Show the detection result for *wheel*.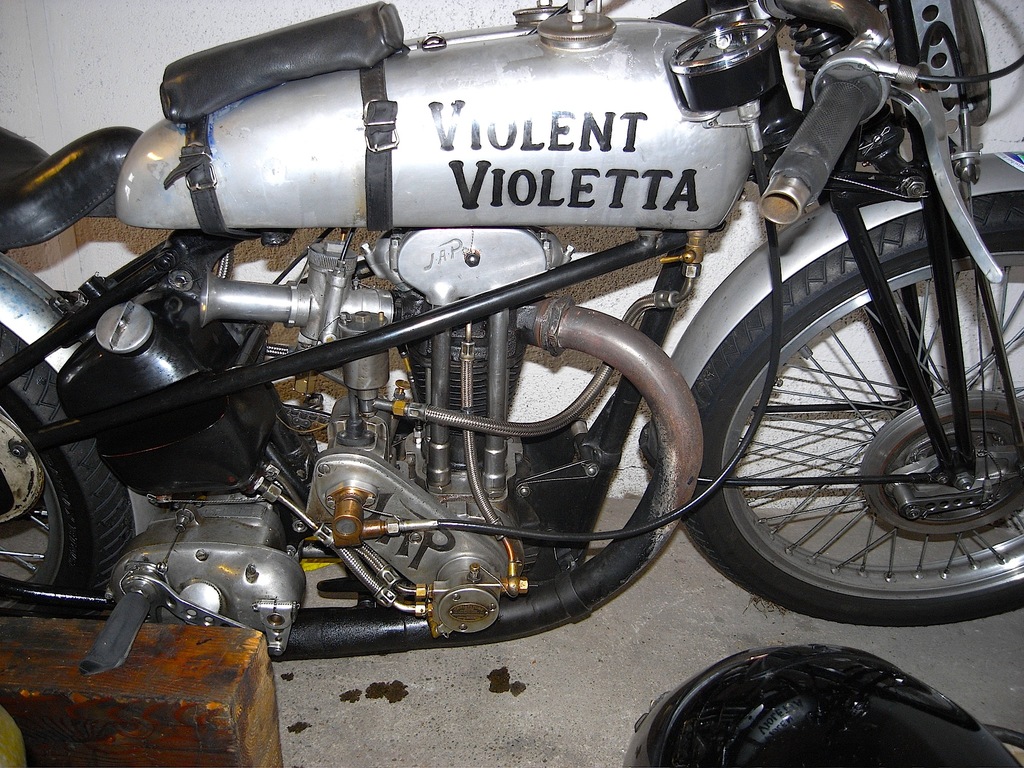
region(0, 321, 136, 617).
